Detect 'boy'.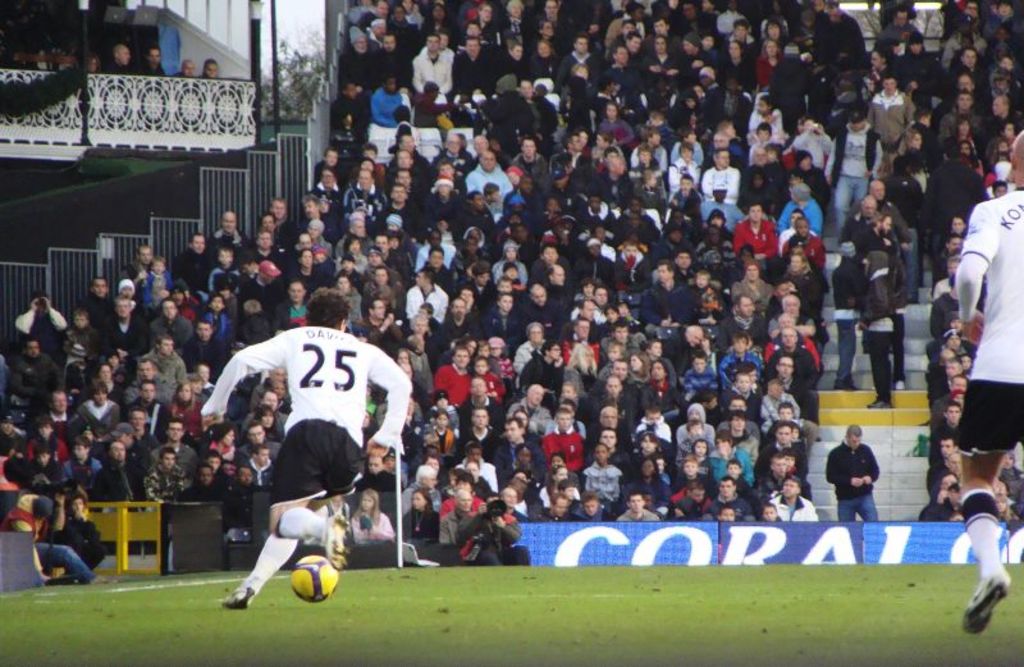
Detected at x1=687 y1=270 x2=721 y2=306.
